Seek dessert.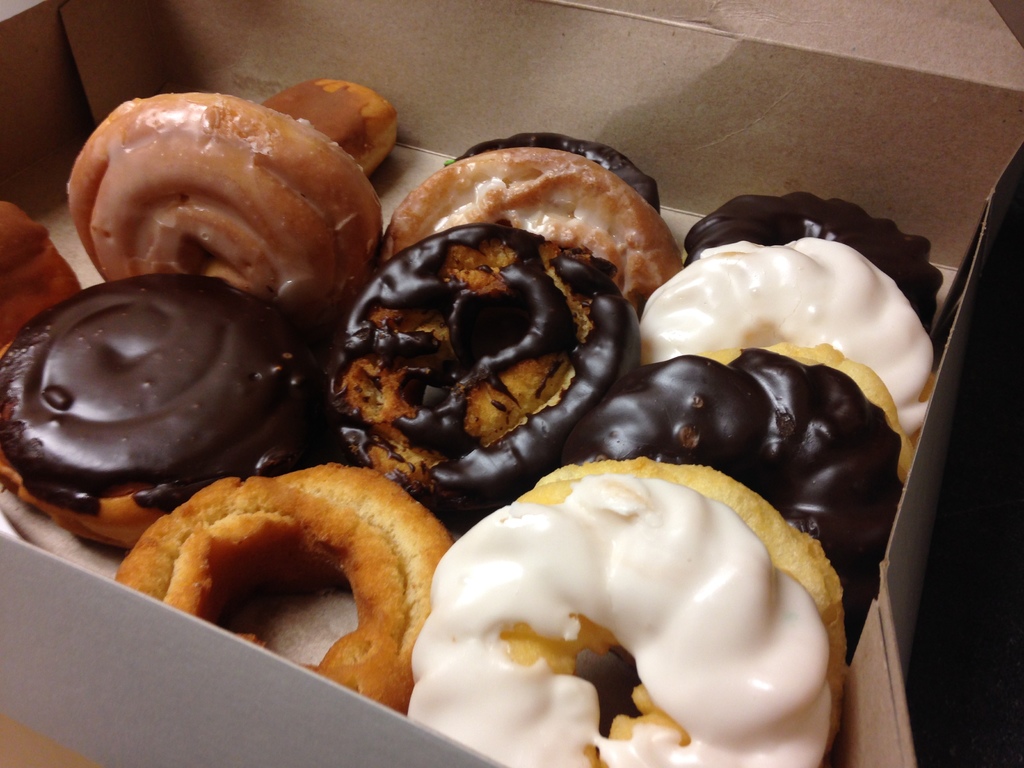
region(564, 339, 908, 639).
